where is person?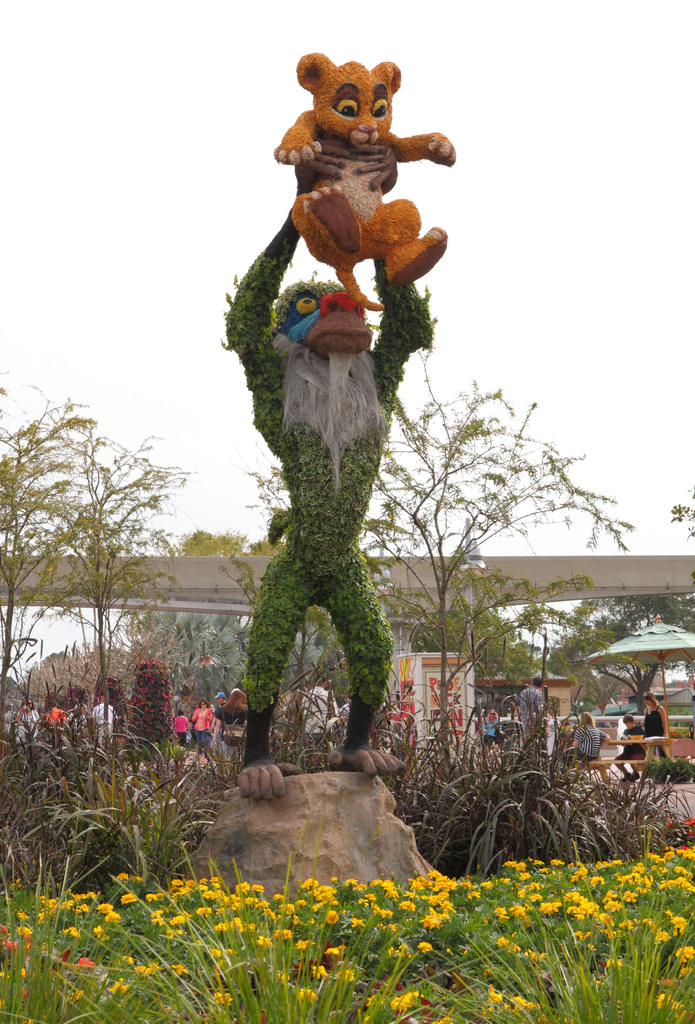
[left=638, top=687, right=670, bottom=762].
